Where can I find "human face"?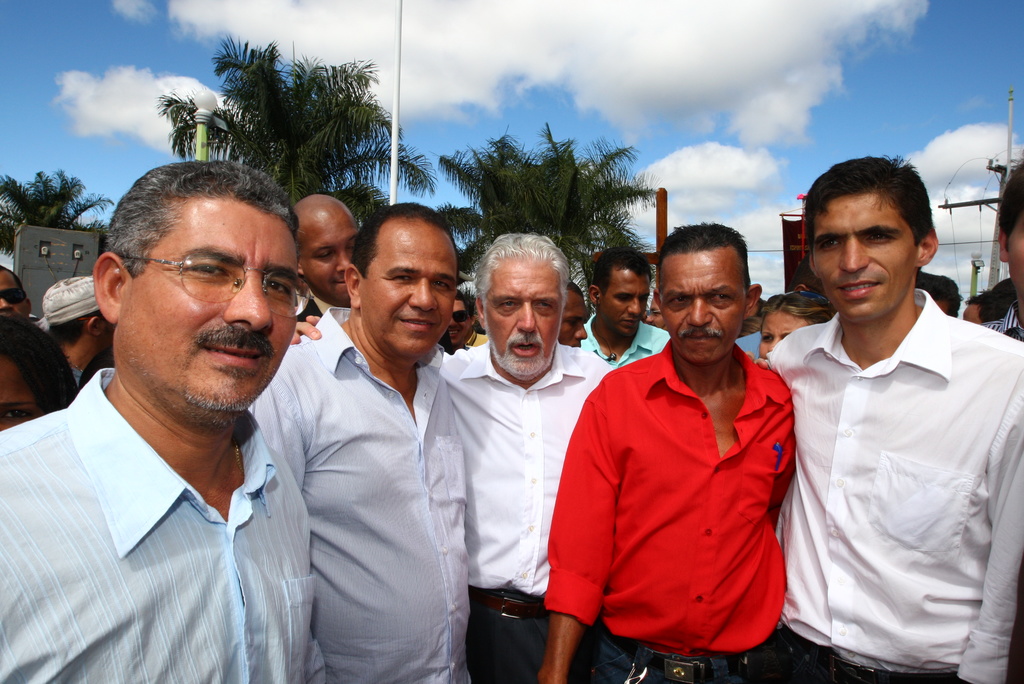
You can find it at 554:294:586:348.
